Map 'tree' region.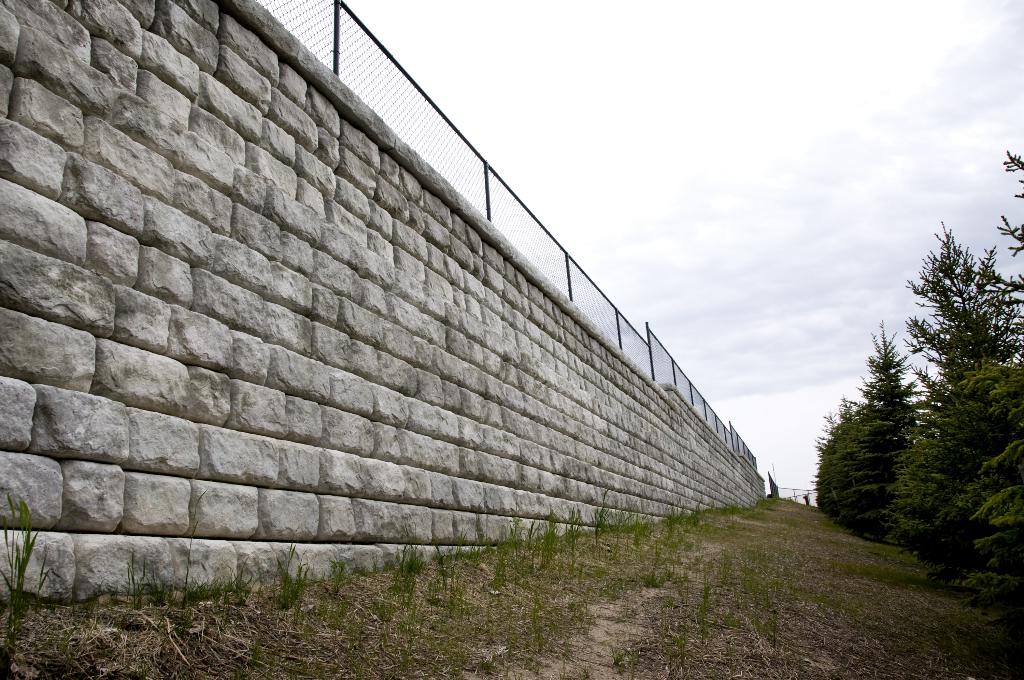
Mapped to left=819, top=395, right=859, bottom=513.
